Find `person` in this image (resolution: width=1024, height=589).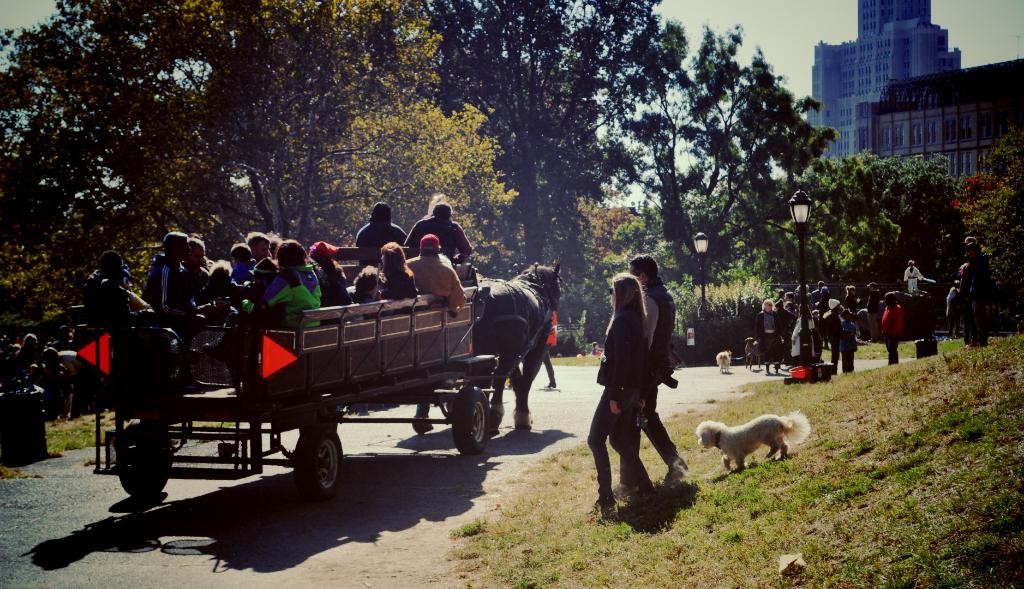
Rect(187, 239, 218, 319).
